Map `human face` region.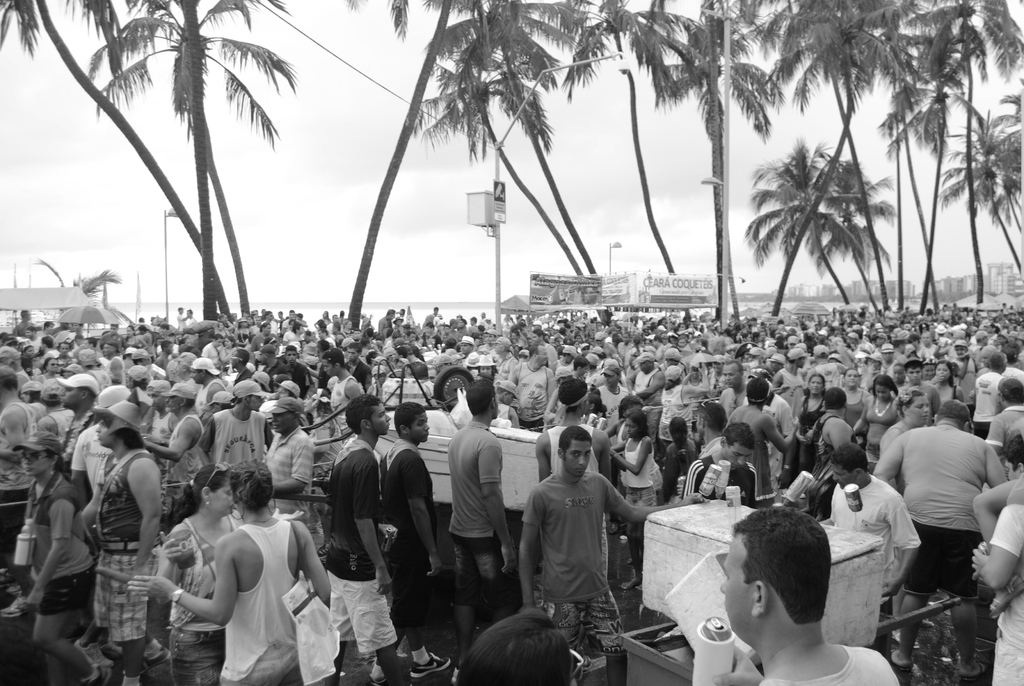
Mapped to box=[809, 379, 822, 398].
